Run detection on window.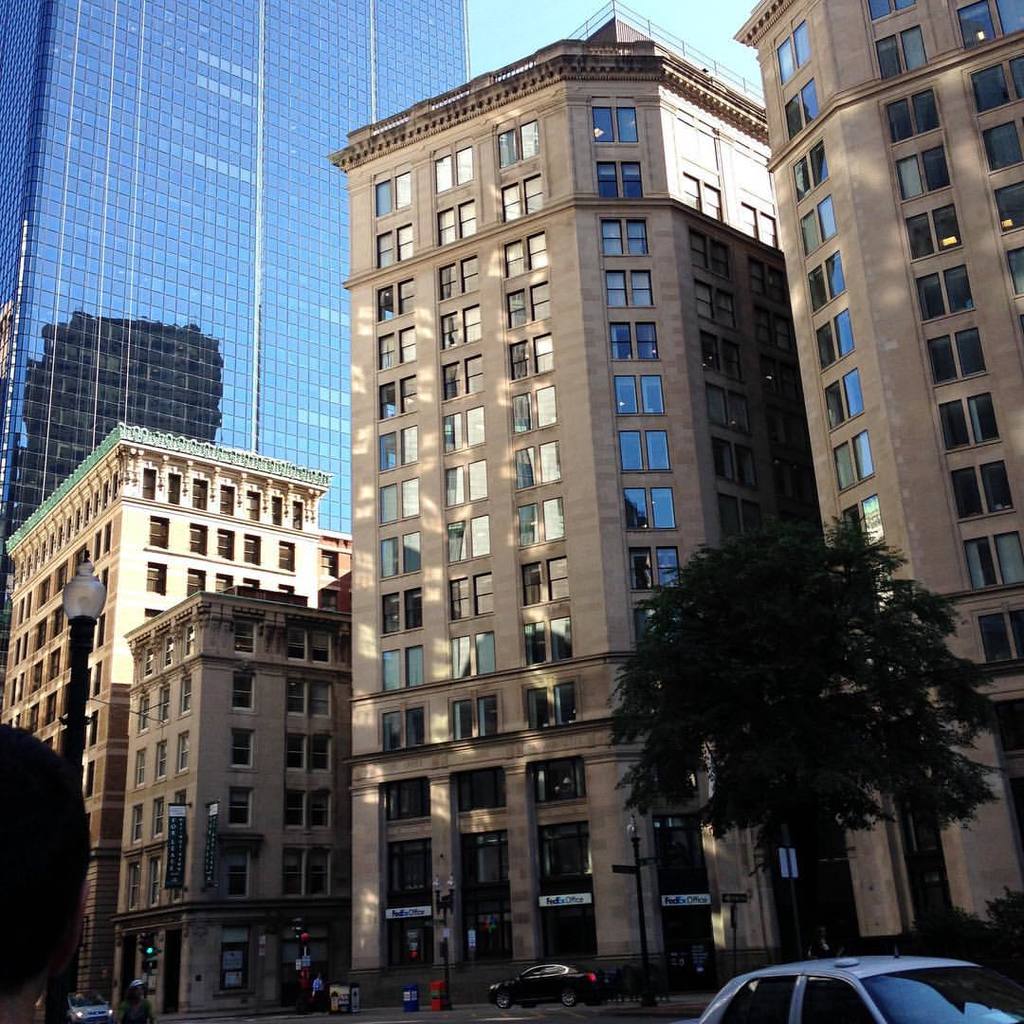
Result: bbox=(444, 514, 495, 568).
